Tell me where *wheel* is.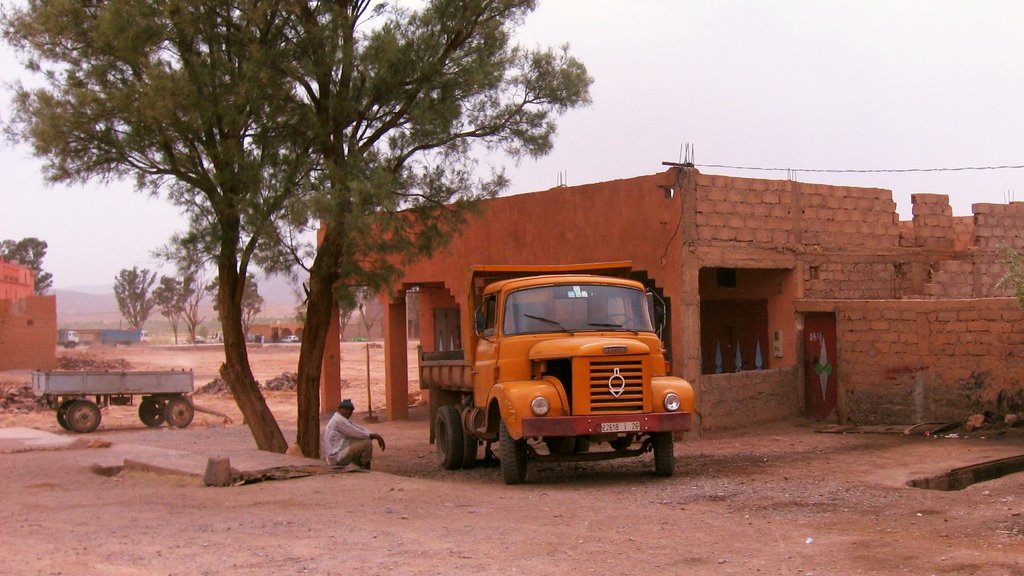
*wheel* is at Rect(429, 397, 481, 466).
